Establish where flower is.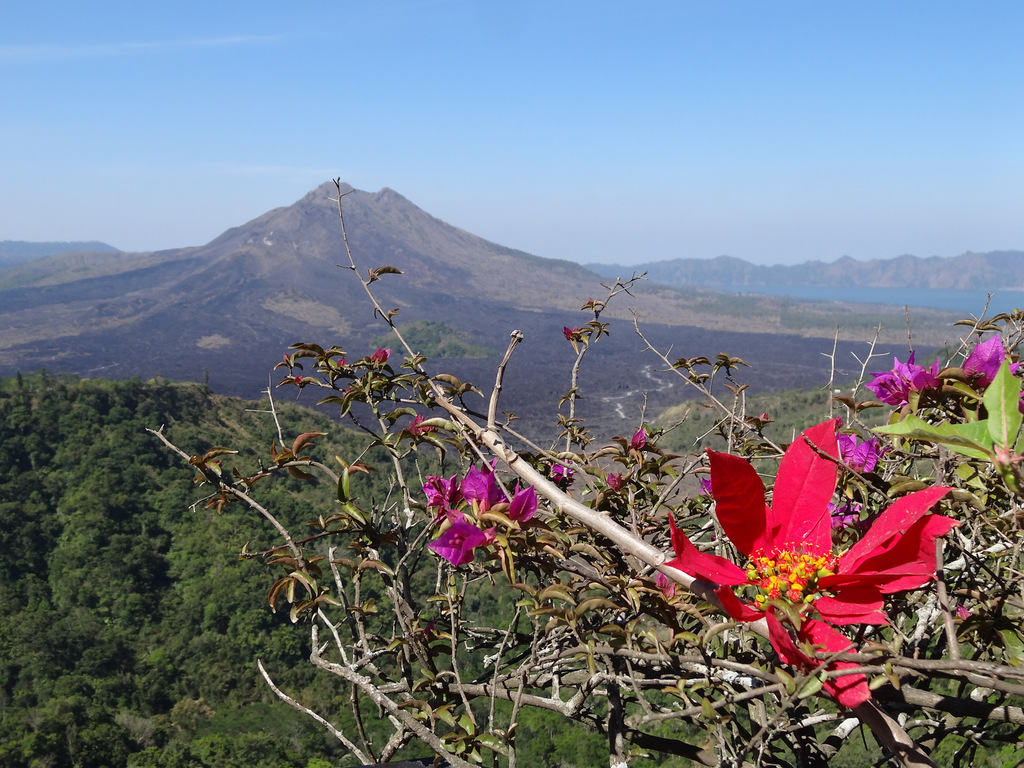
Established at {"x1": 836, "y1": 499, "x2": 863, "y2": 527}.
